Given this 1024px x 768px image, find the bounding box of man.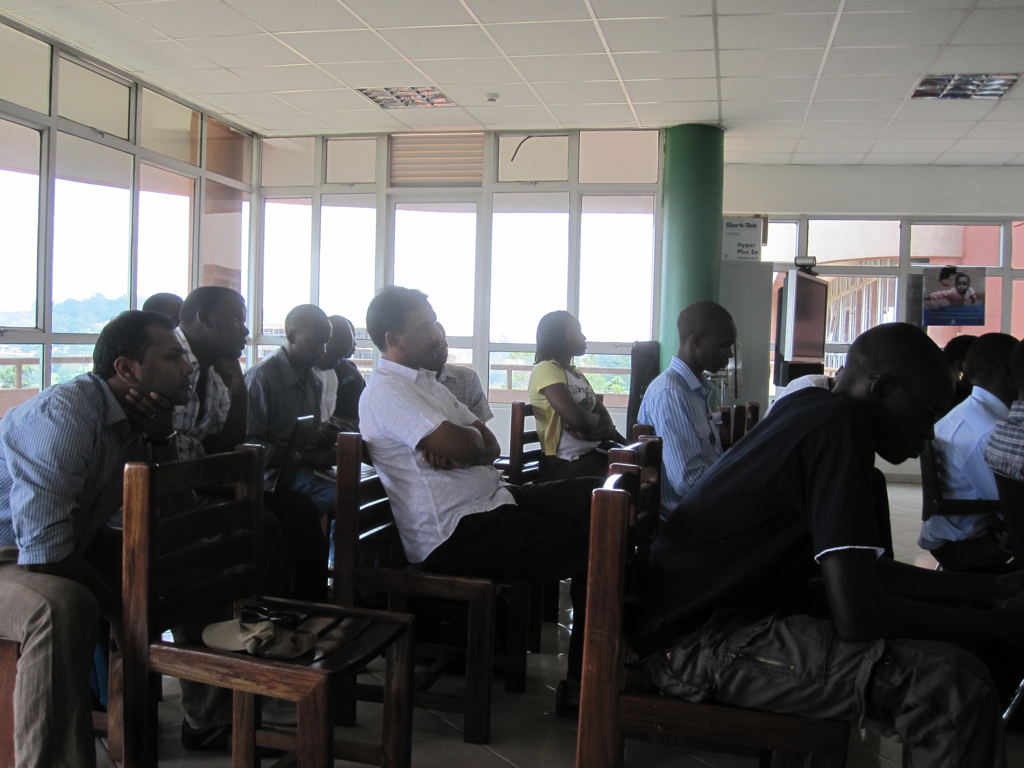
bbox=[307, 313, 363, 437].
